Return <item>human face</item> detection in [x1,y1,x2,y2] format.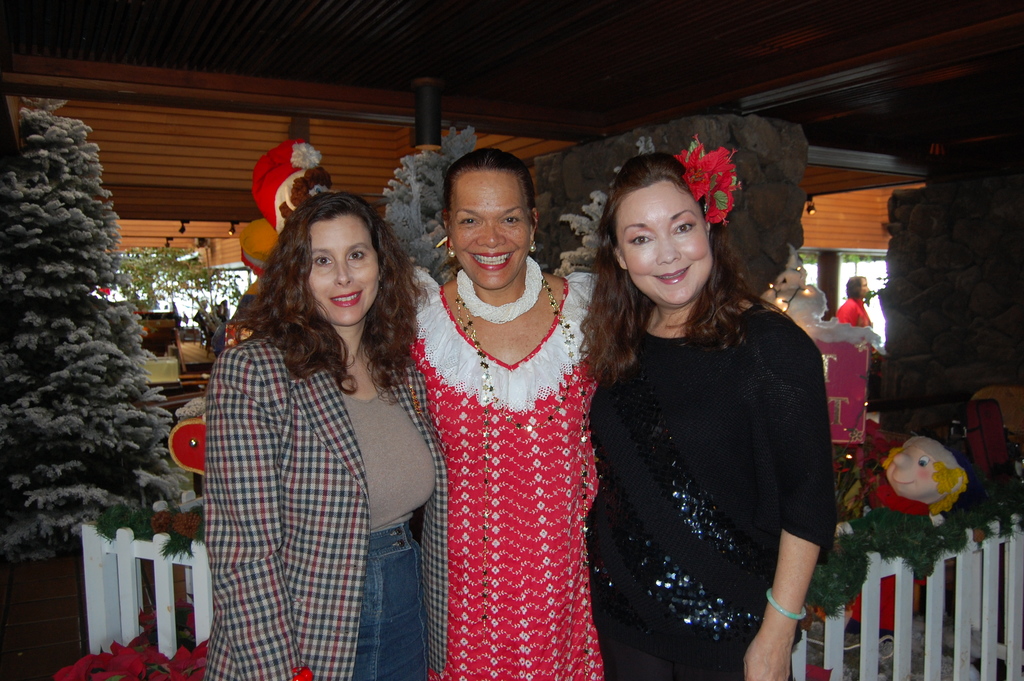
[451,169,530,290].
